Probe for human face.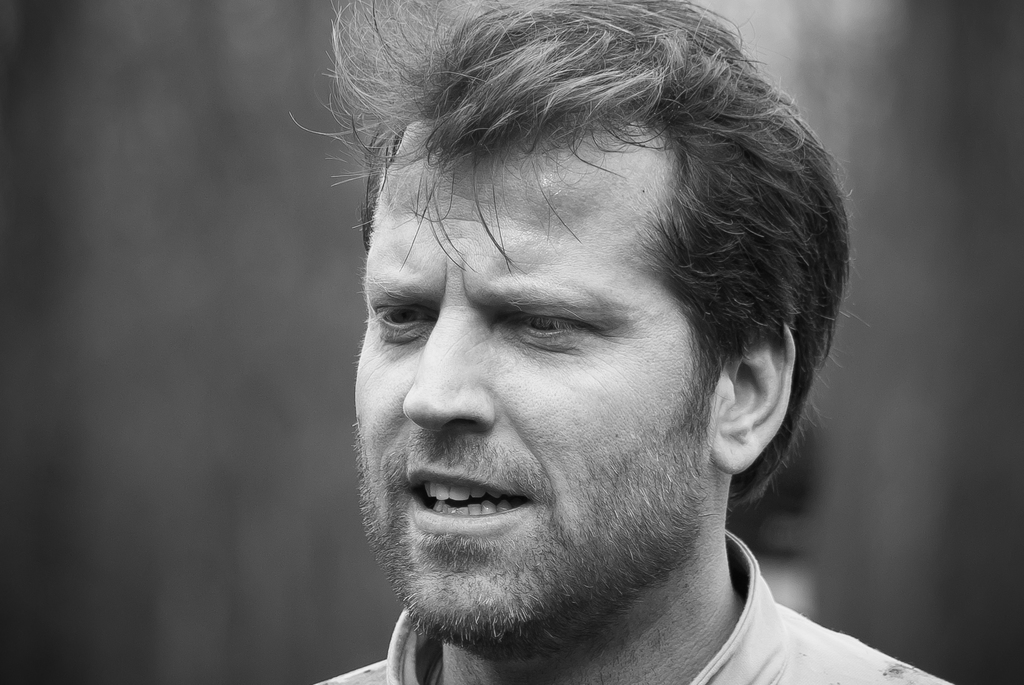
Probe result: [x1=353, y1=150, x2=705, y2=636].
